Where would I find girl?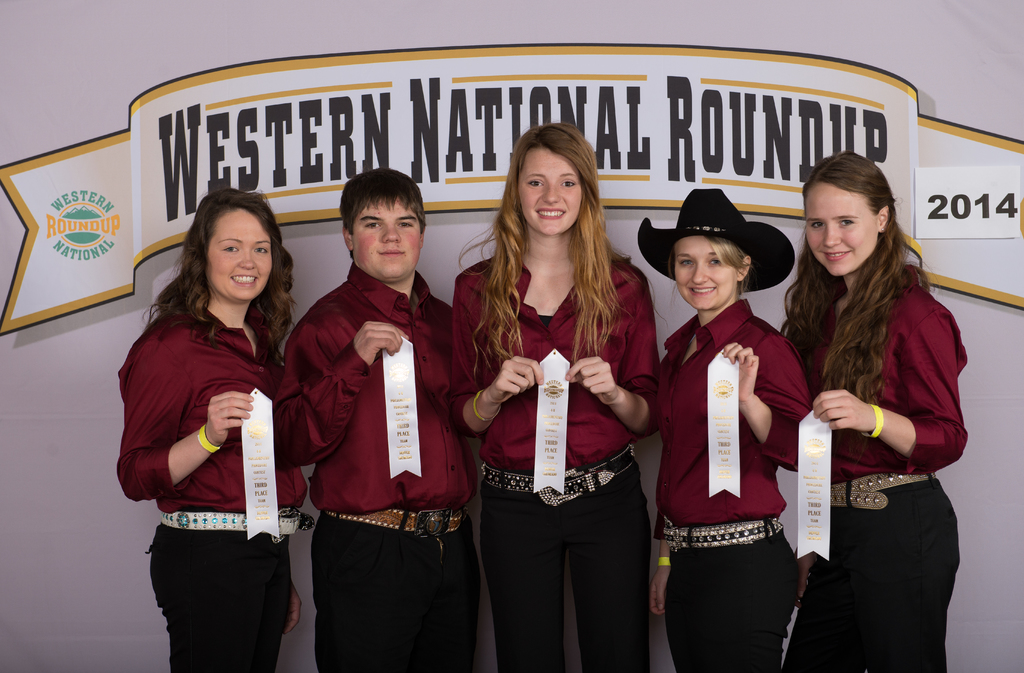
At box(784, 147, 975, 672).
